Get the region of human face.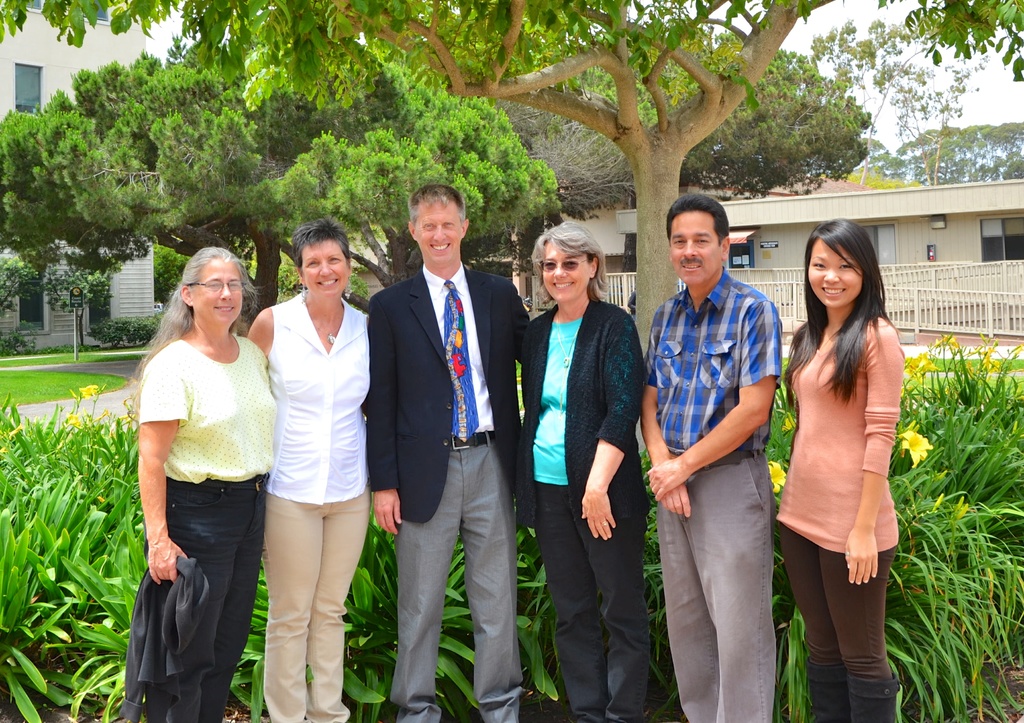
541, 241, 589, 301.
